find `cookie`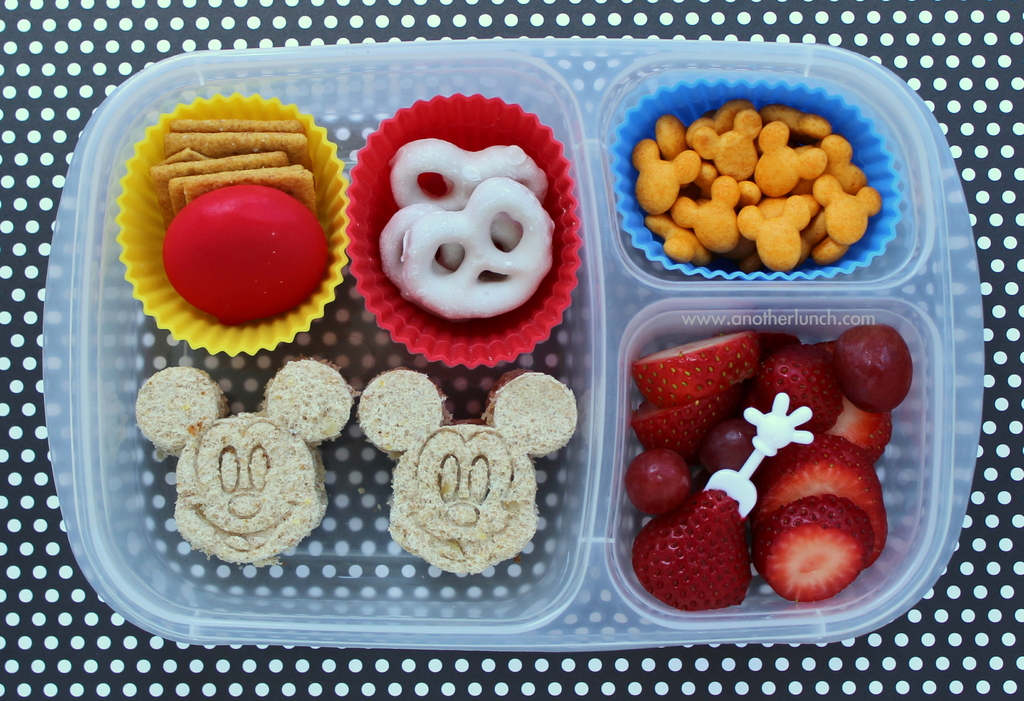
360,367,578,579
